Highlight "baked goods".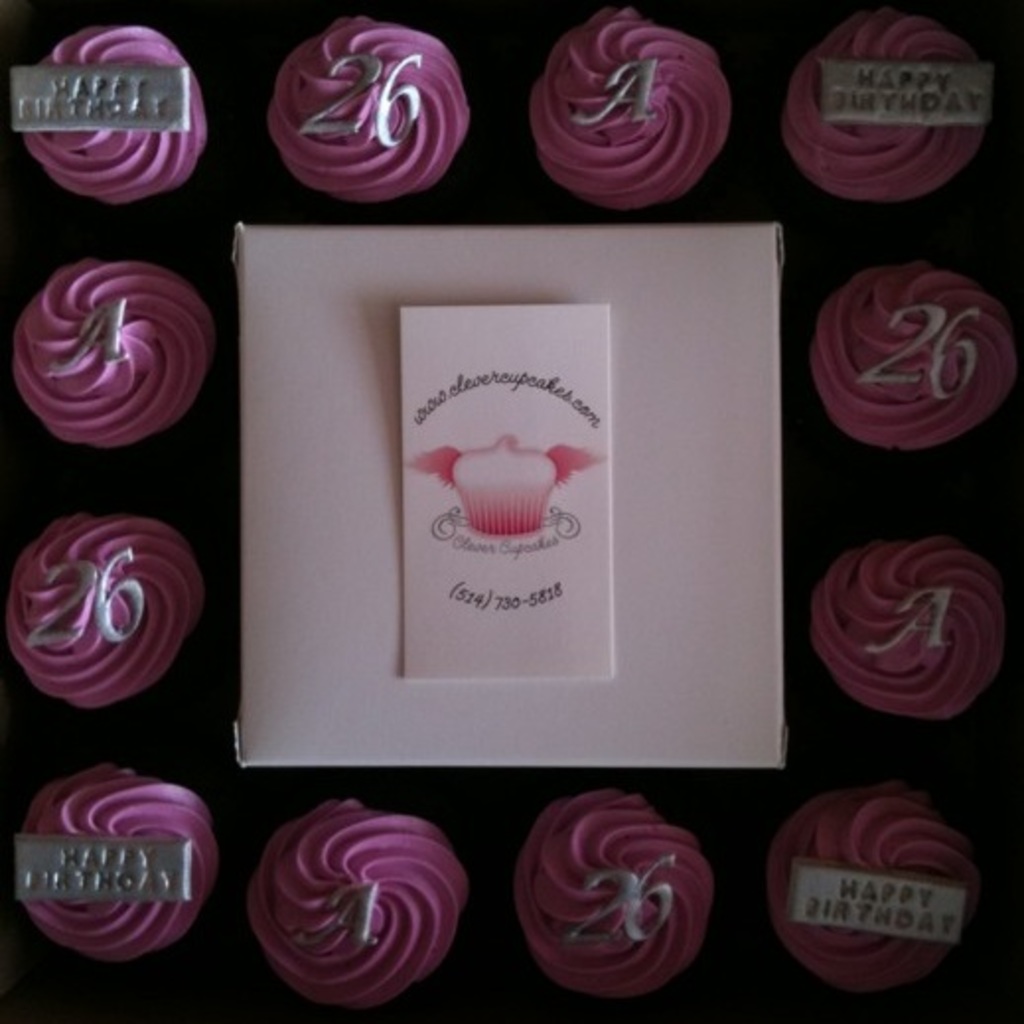
Highlighted region: l=0, t=511, r=203, b=716.
